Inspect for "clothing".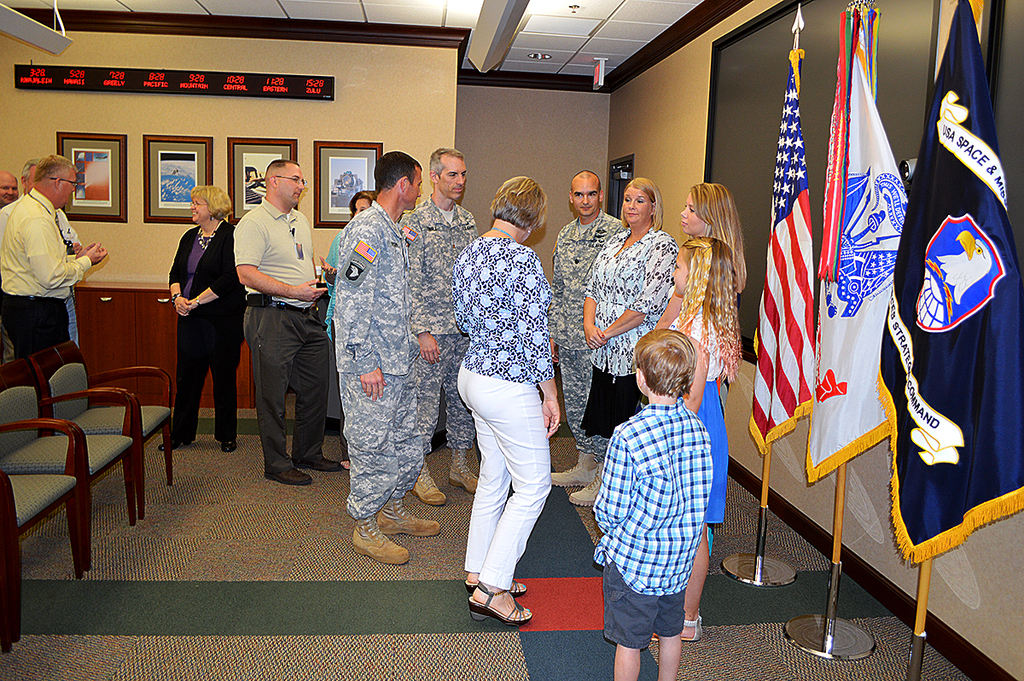
Inspection: rect(0, 189, 90, 351).
